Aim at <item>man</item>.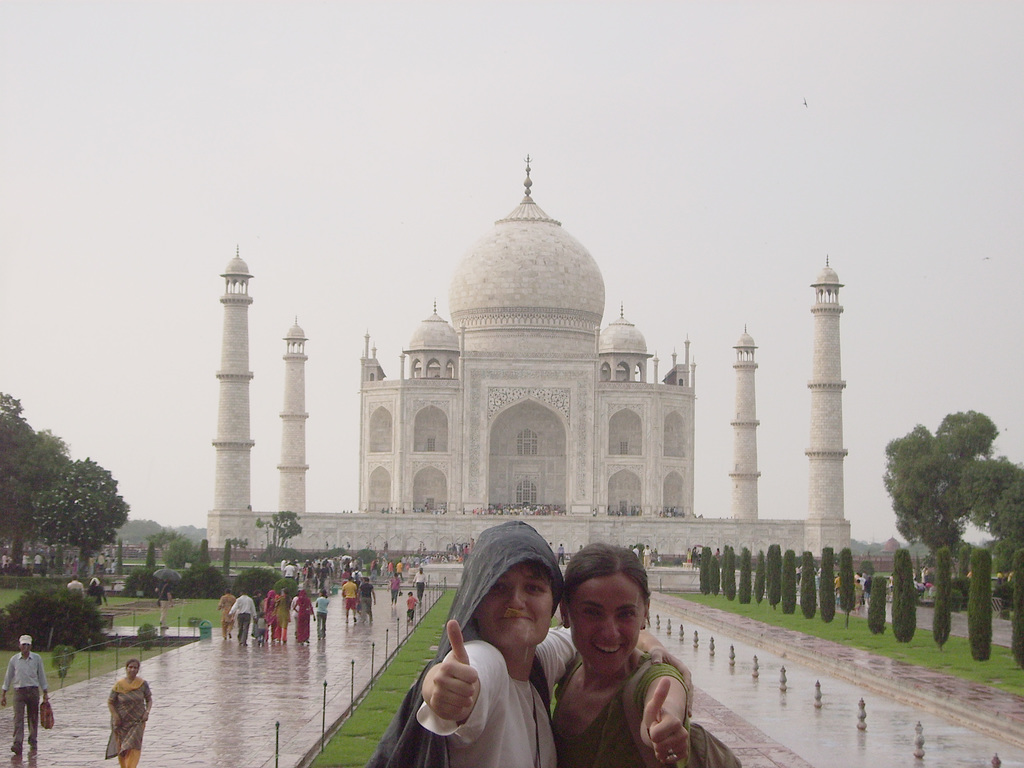
Aimed at detection(342, 579, 355, 620).
